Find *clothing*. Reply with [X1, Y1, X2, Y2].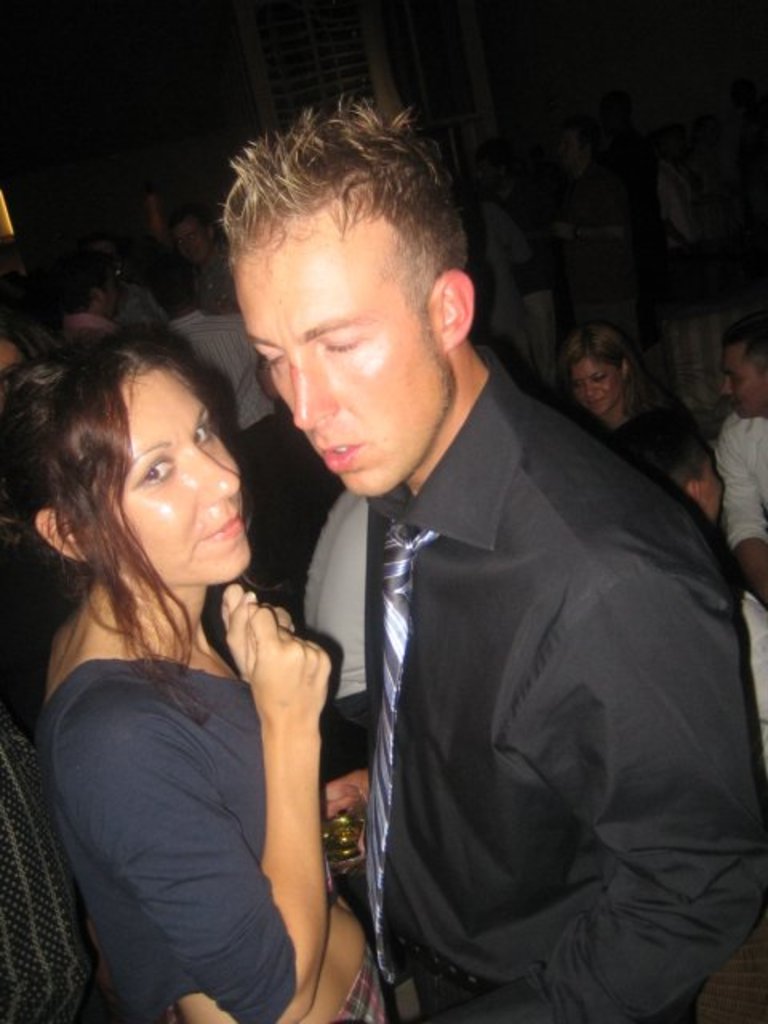
[66, 306, 117, 344].
